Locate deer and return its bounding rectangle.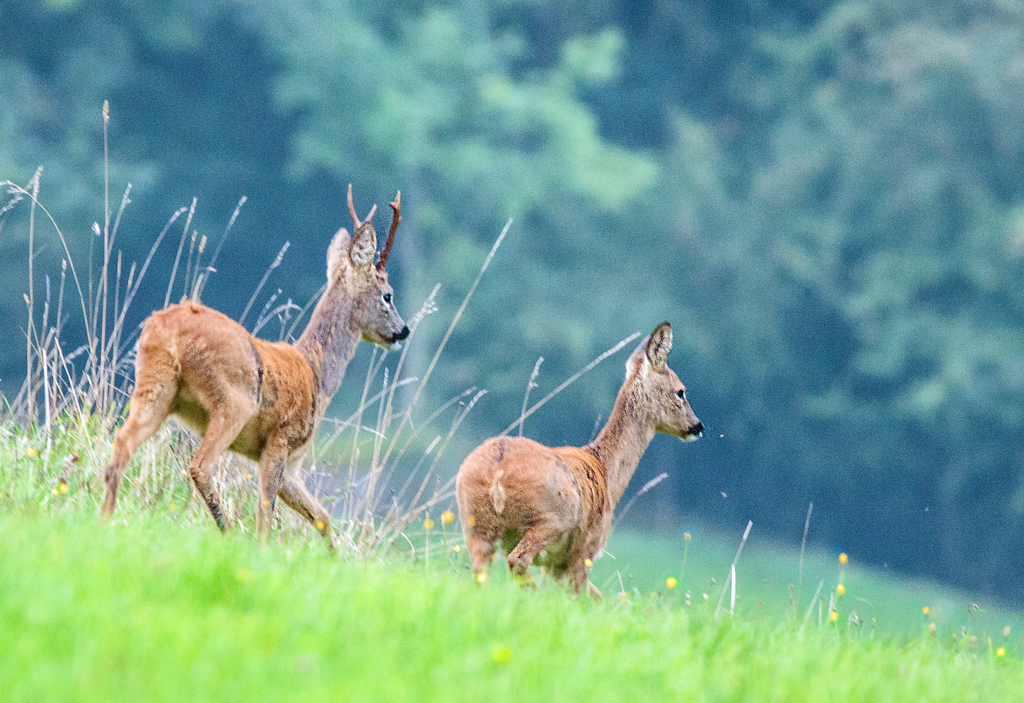
pyautogui.locateOnScreen(95, 182, 410, 559).
